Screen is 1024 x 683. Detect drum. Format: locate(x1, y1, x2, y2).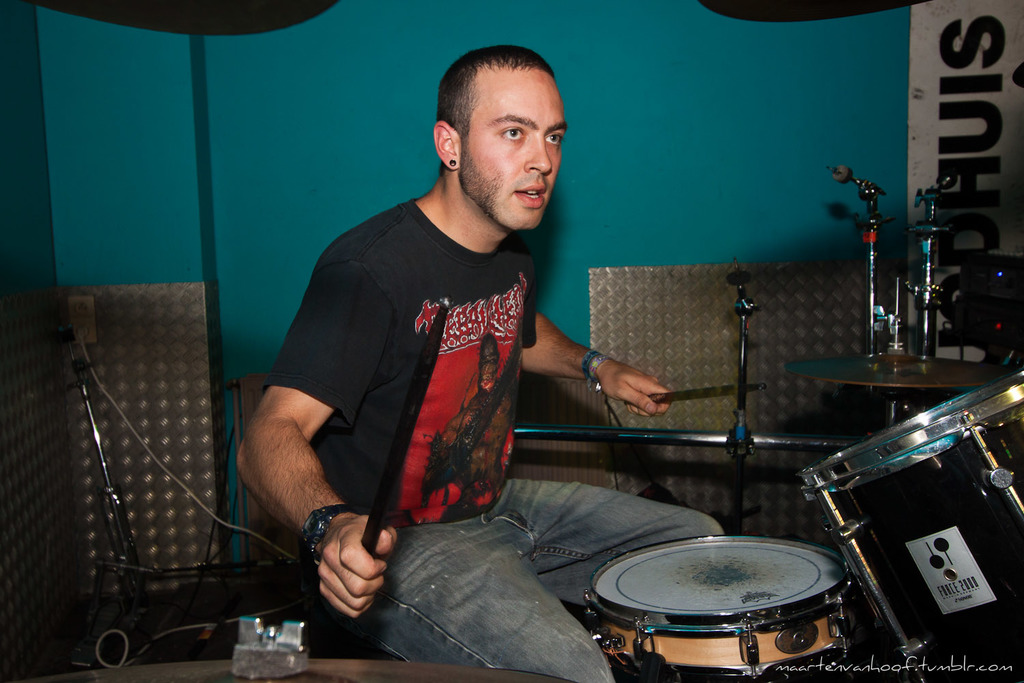
locate(788, 370, 1023, 682).
